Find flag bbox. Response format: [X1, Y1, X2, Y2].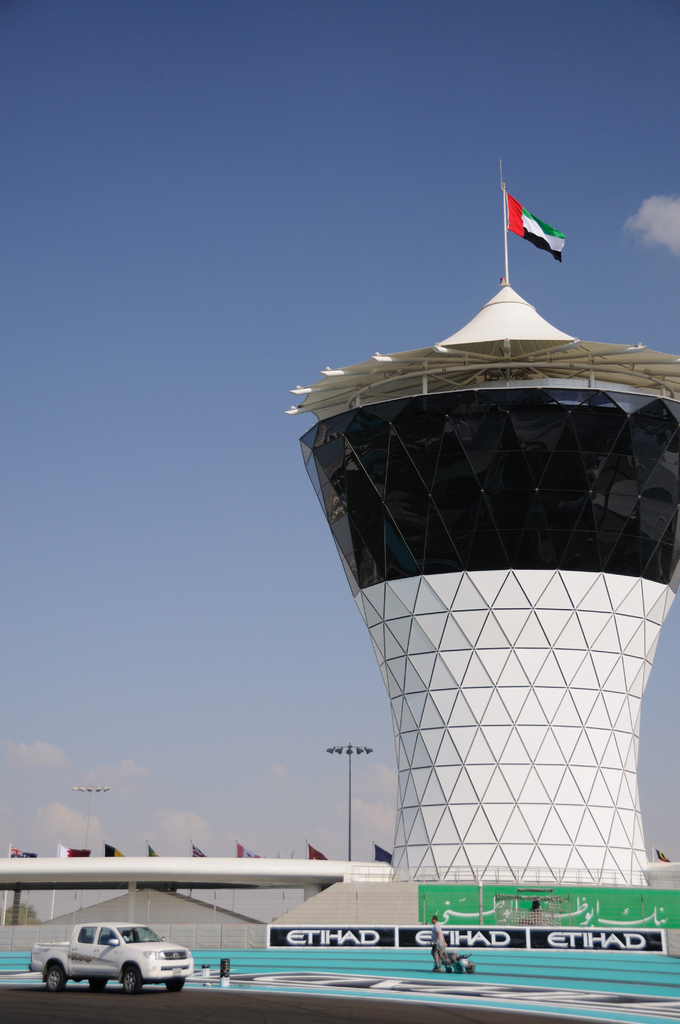
[506, 189, 573, 268].
